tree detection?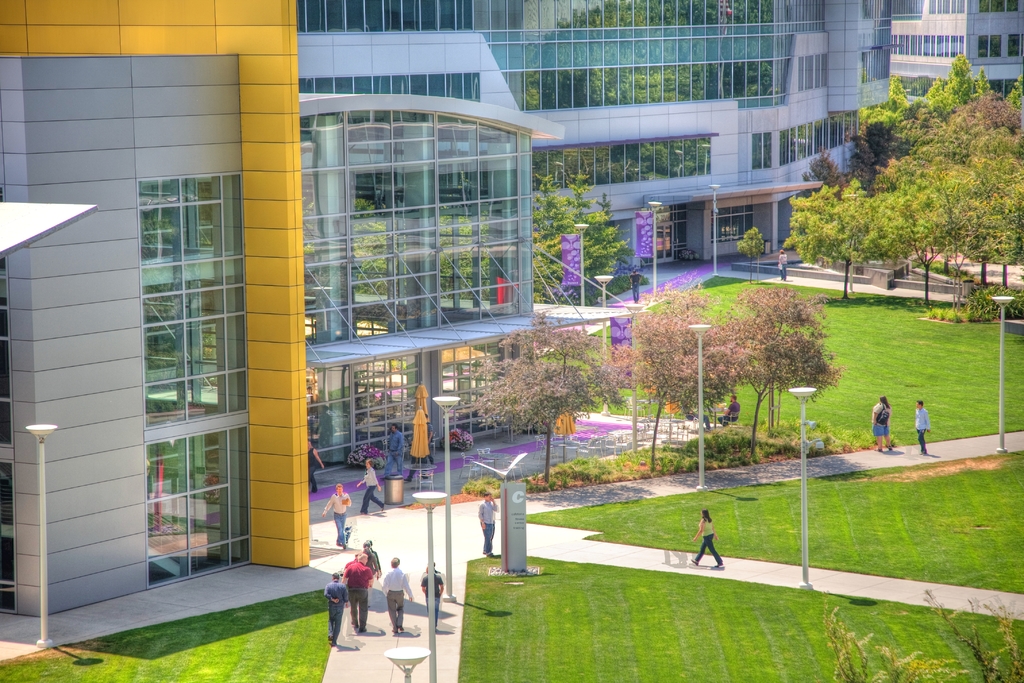
detection(915, 104, 980, 176)
